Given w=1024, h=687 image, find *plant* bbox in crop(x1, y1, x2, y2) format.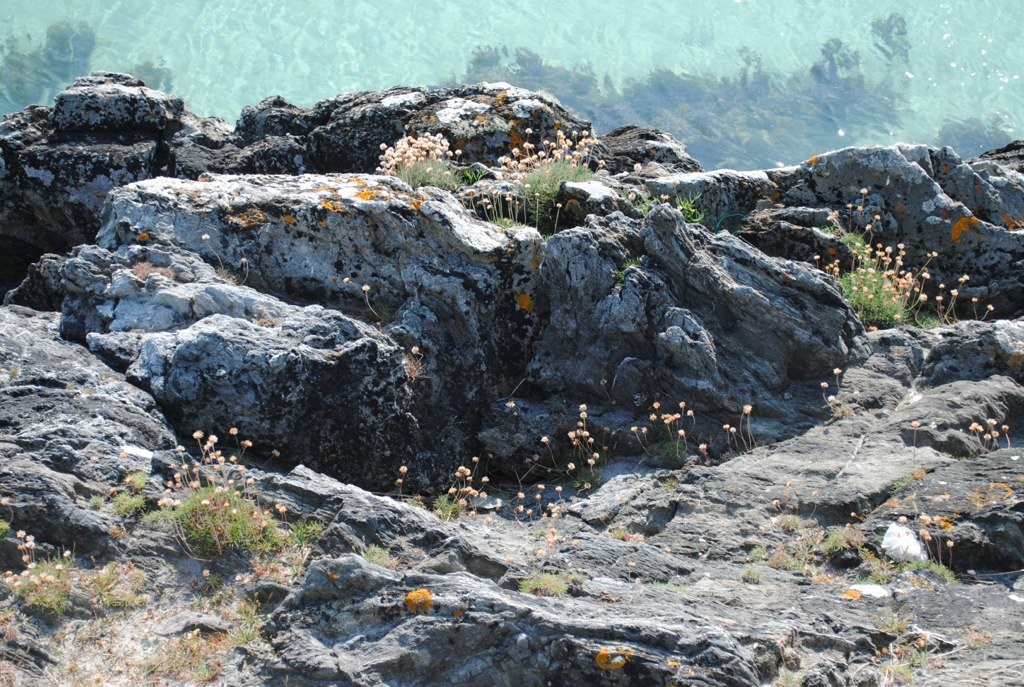
crop(899, 506, 972, 589).
